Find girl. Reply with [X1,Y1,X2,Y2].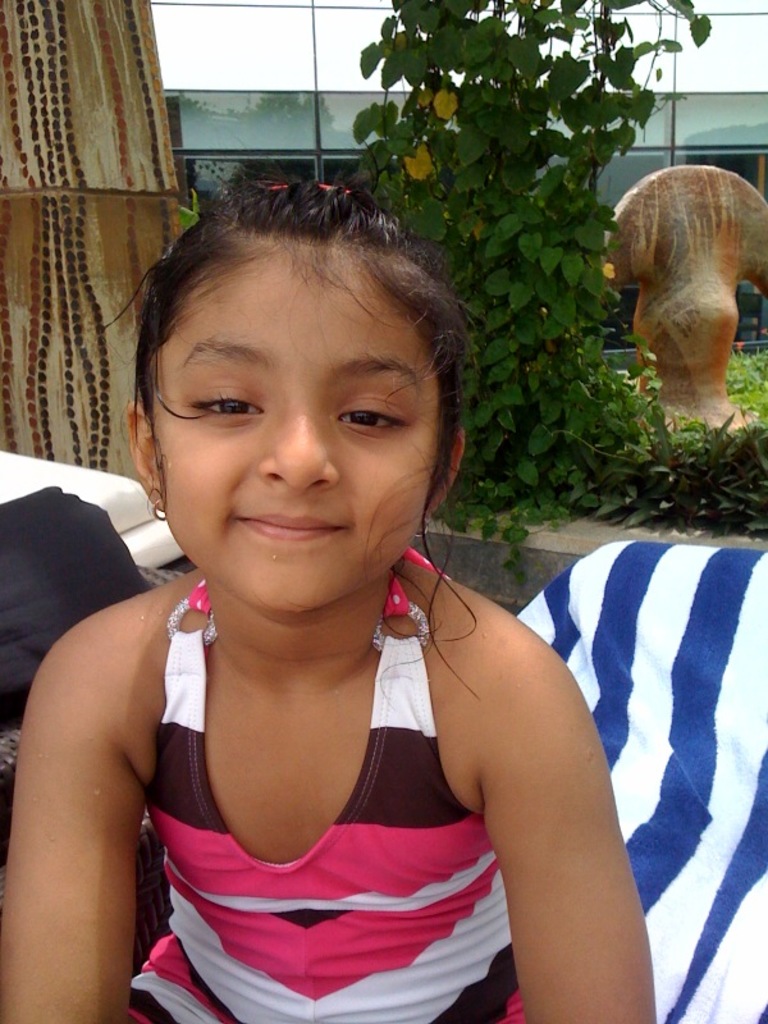
[0,175,652,1023].
